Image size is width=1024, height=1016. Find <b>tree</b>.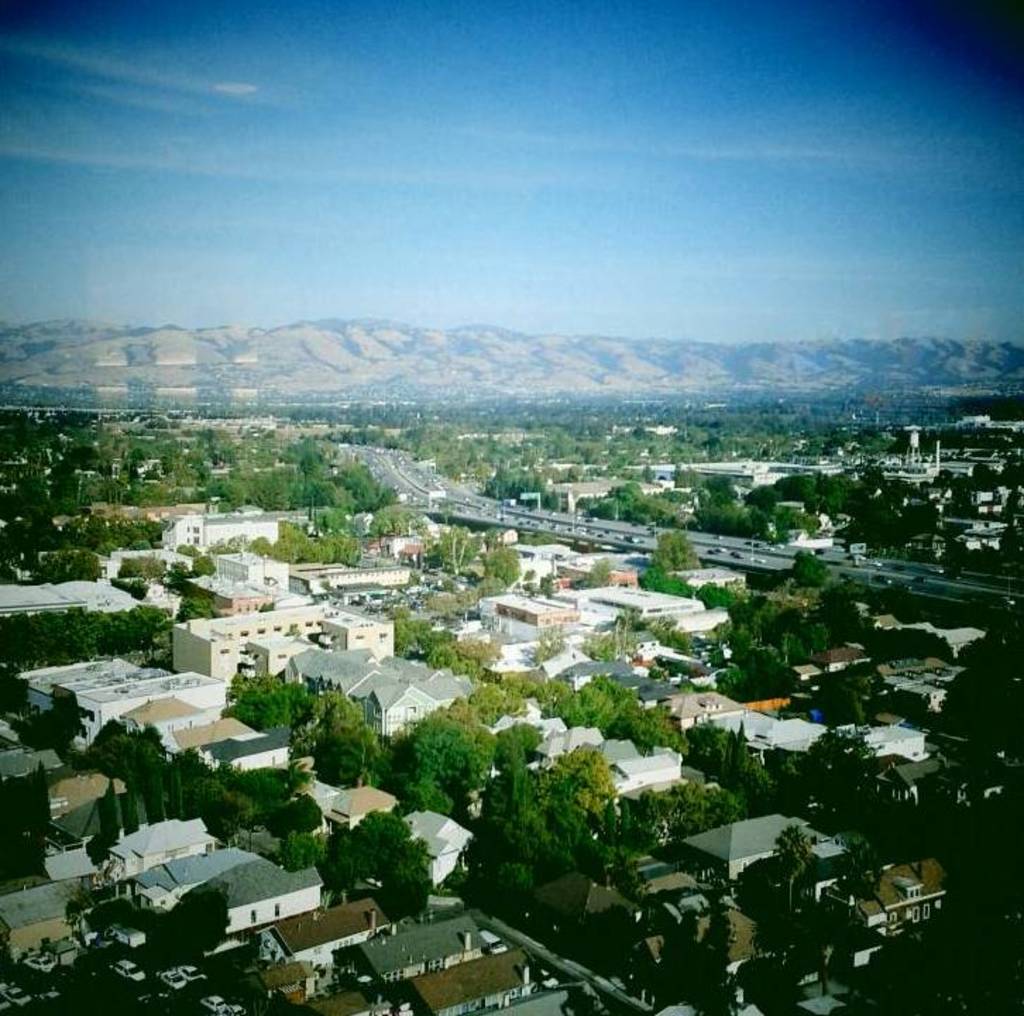
crop(185, 775, 257, 844).
